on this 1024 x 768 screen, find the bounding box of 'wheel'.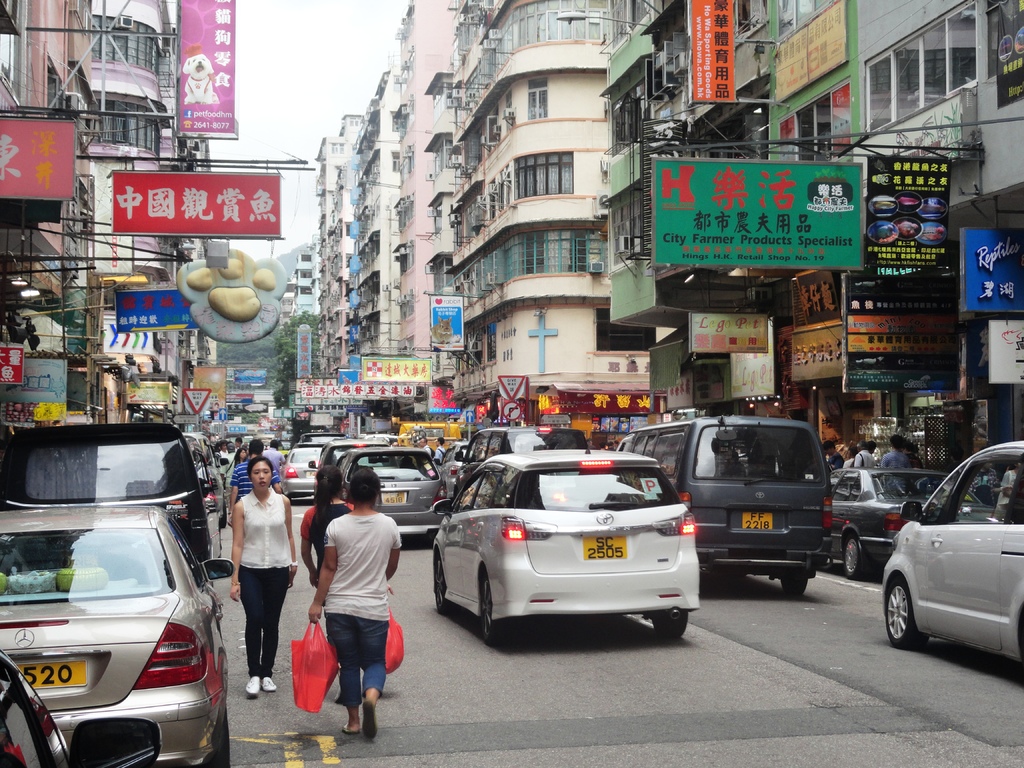
Bounding box: x1=481, y1=575, x2=508, y2=644.
